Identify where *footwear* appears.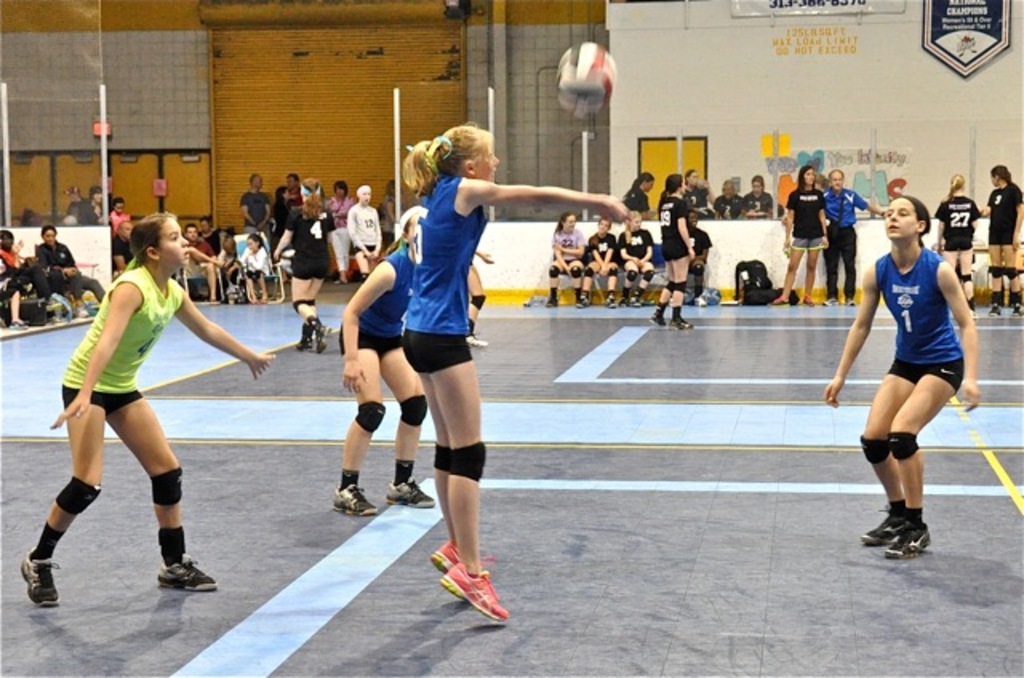
Appears at {"left": 581, "top": 293, "right": 592, "bottom": 305}.
